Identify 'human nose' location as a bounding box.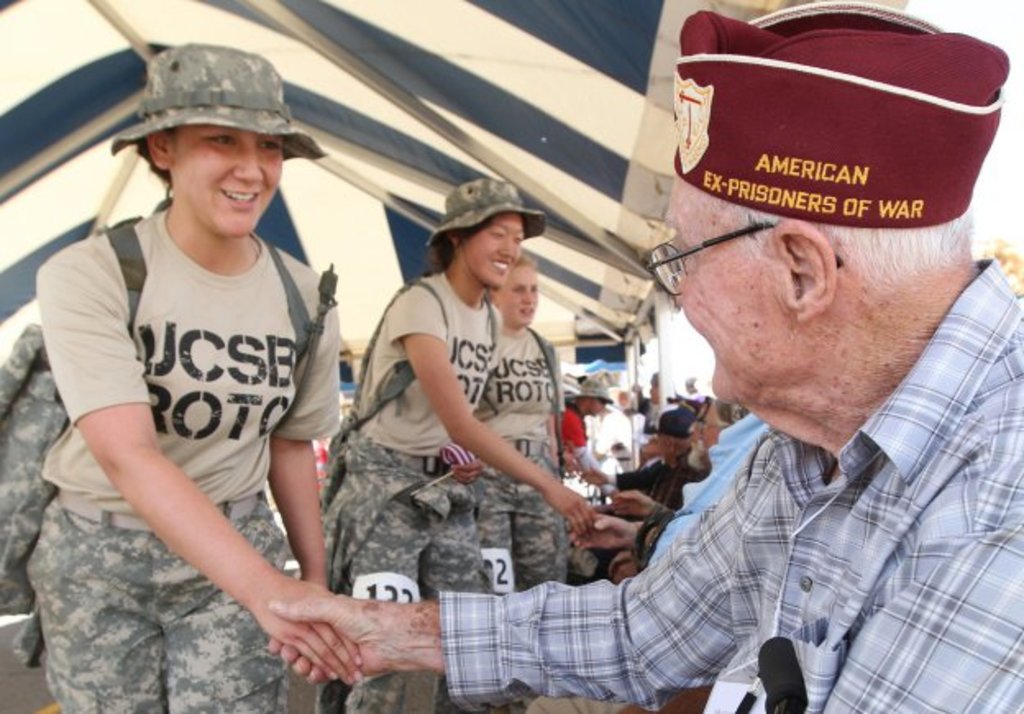
box=[499, 235, 514, 258].
